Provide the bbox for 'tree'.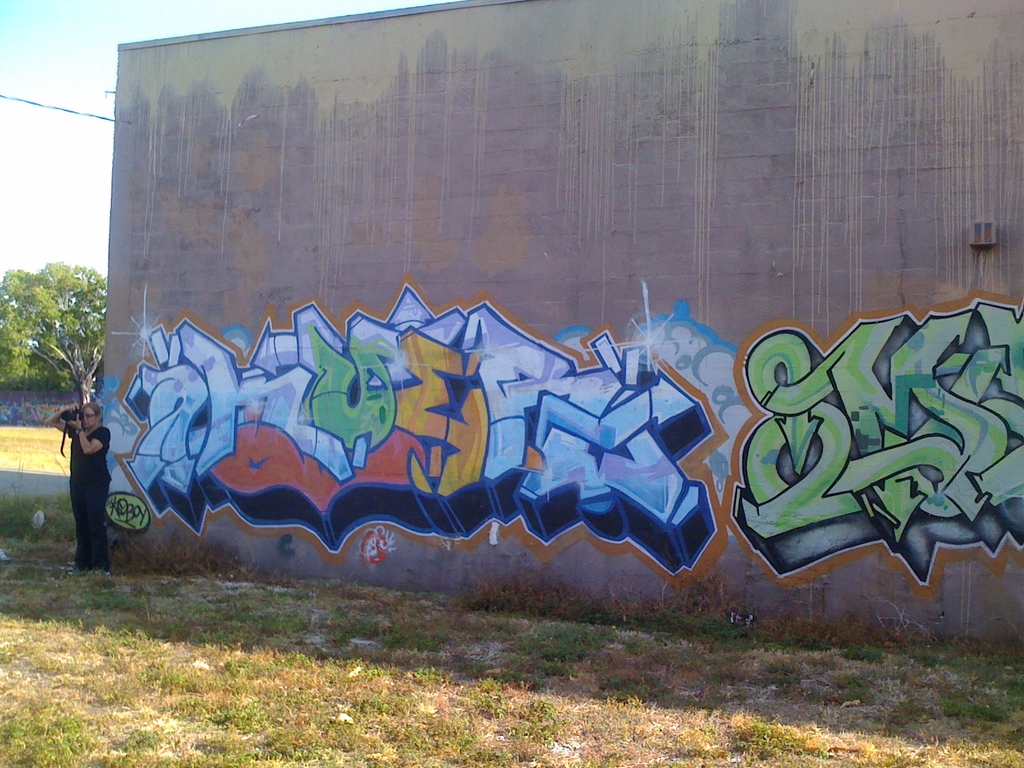
[left=0, top=261, right=112, bottom=404].
